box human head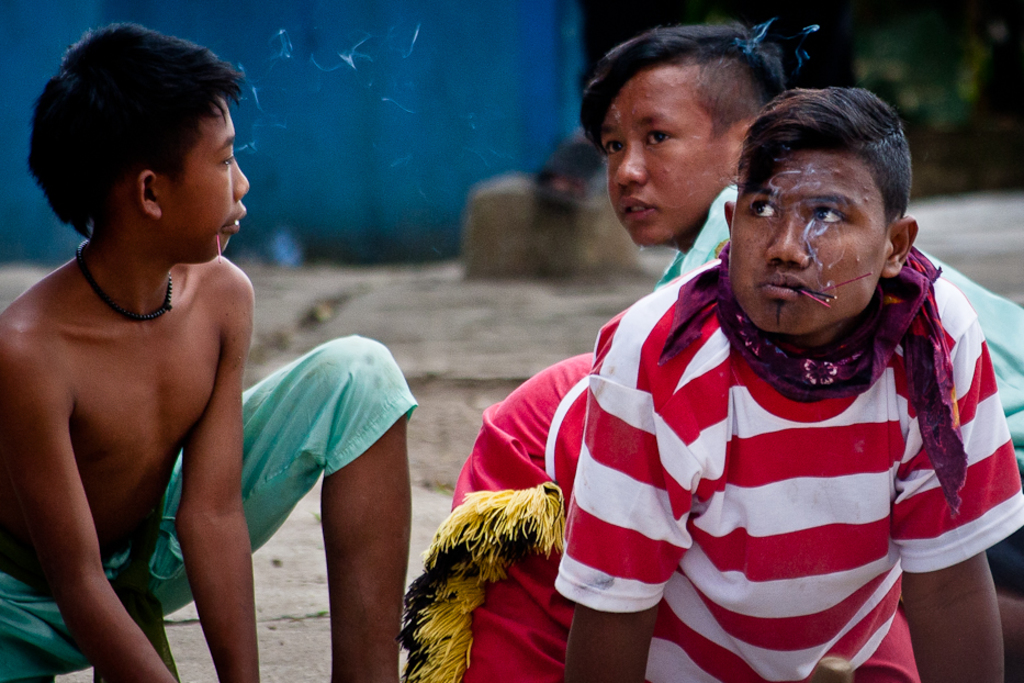
detection(25, 24, 255, 277)
